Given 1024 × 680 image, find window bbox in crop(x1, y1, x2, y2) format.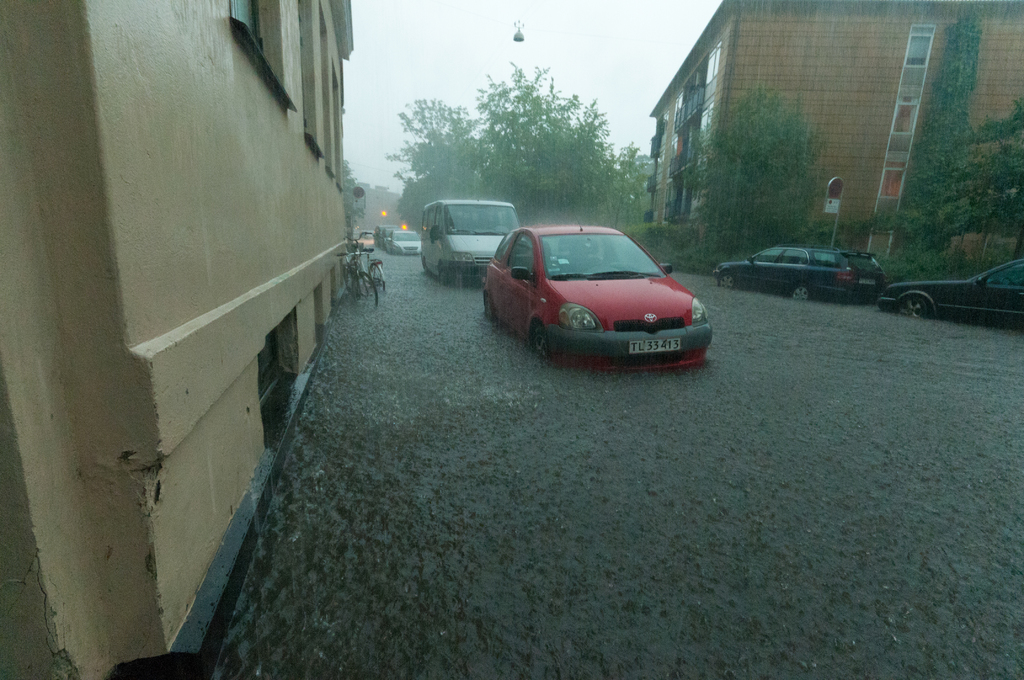
crop(867, 223, 896, 261).
